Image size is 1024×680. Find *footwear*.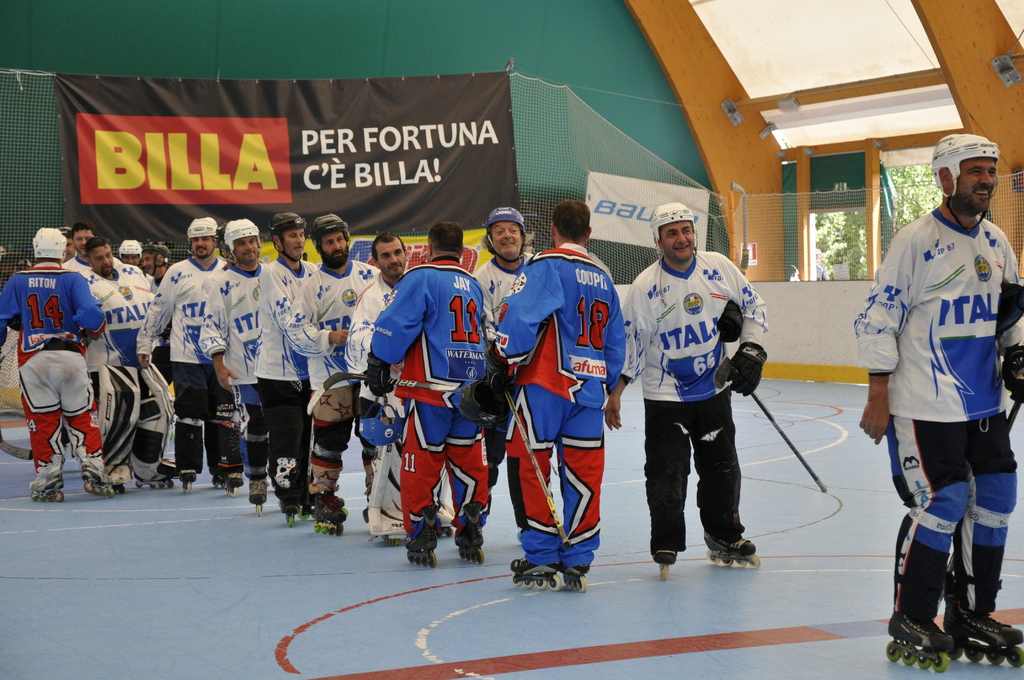
<box>227,473,244,486</box>.
